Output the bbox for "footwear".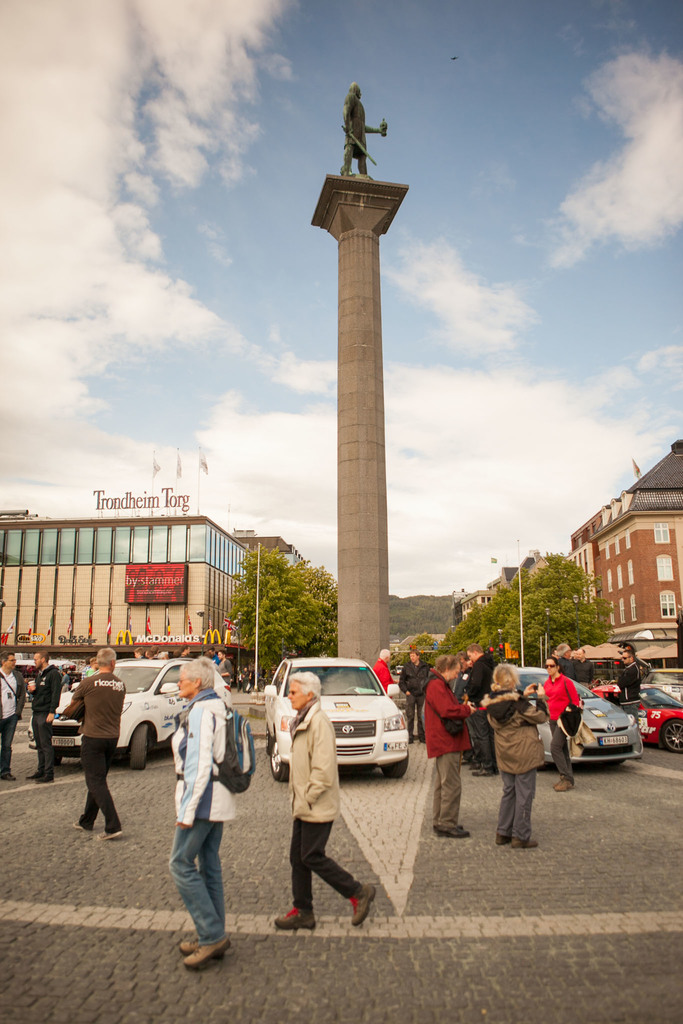
x1=270 y1=903 x2=315 y2=931.
